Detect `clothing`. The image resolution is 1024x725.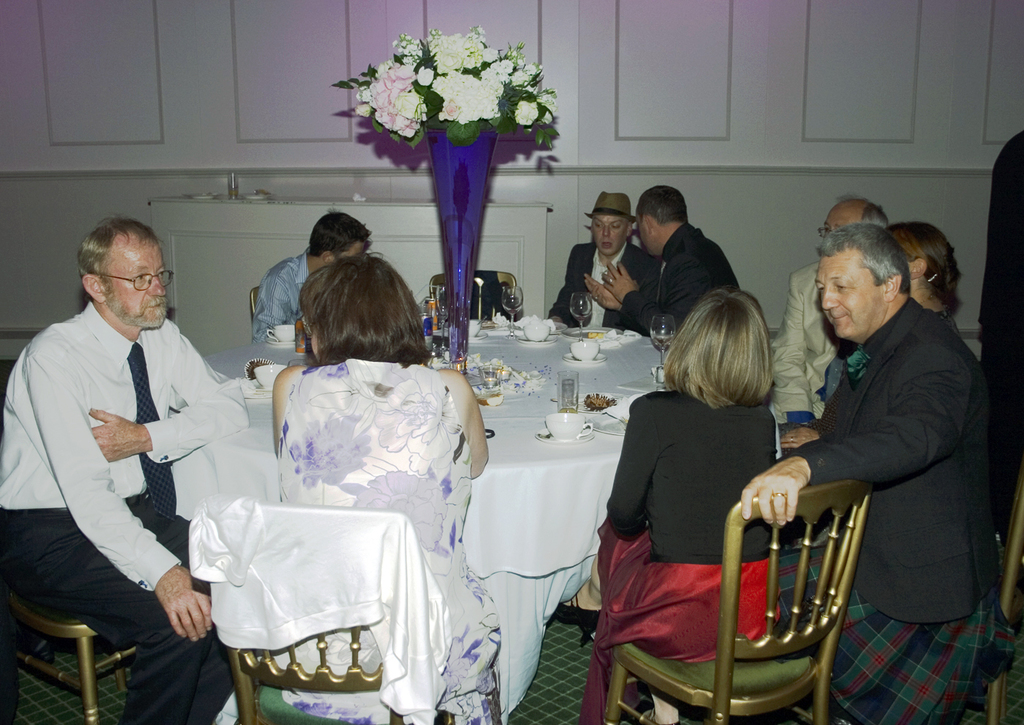
(left=792, top=298, right=1009, bottom=620).
